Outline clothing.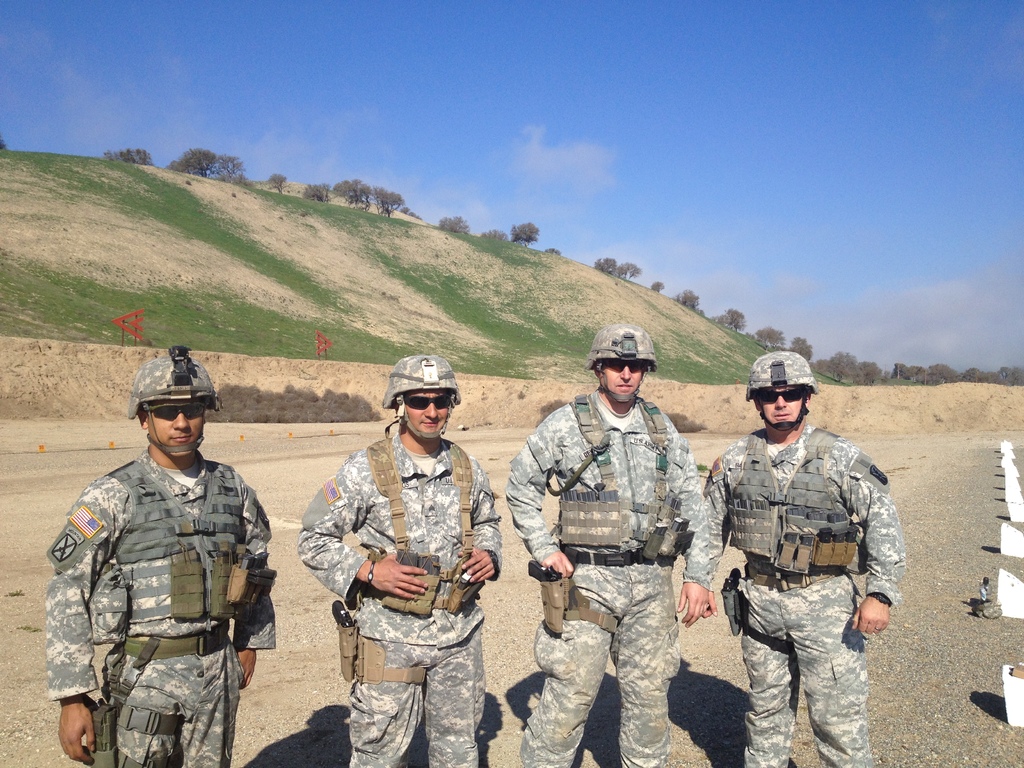
Outline: [left=35, top=388, right=265, bottom=752].
